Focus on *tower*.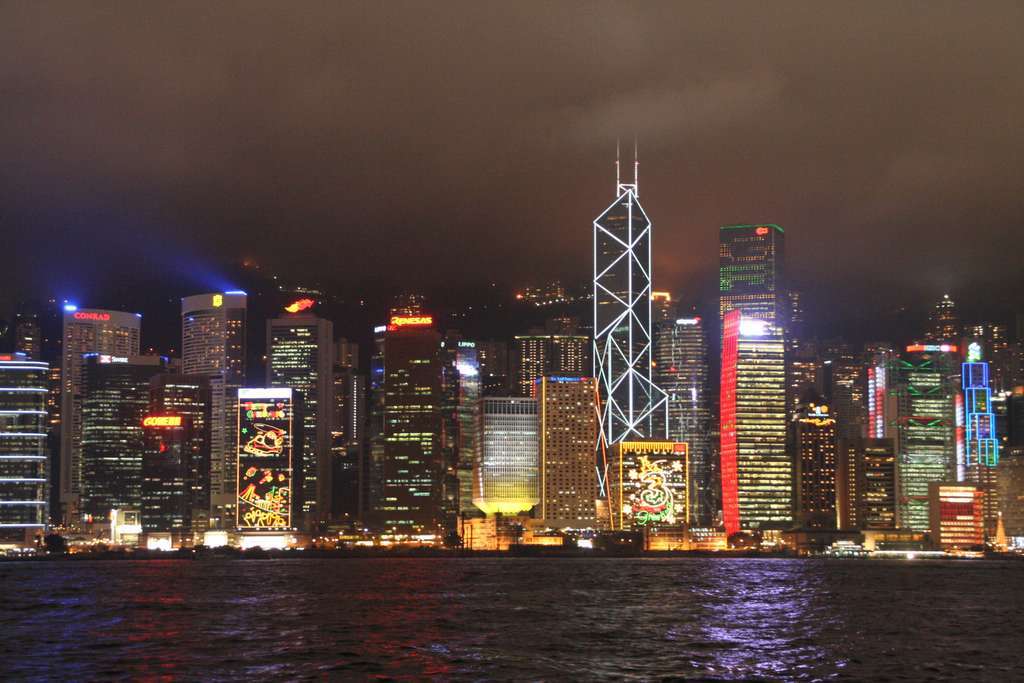
Focused at bbox=[517, 343, 617, 521].
